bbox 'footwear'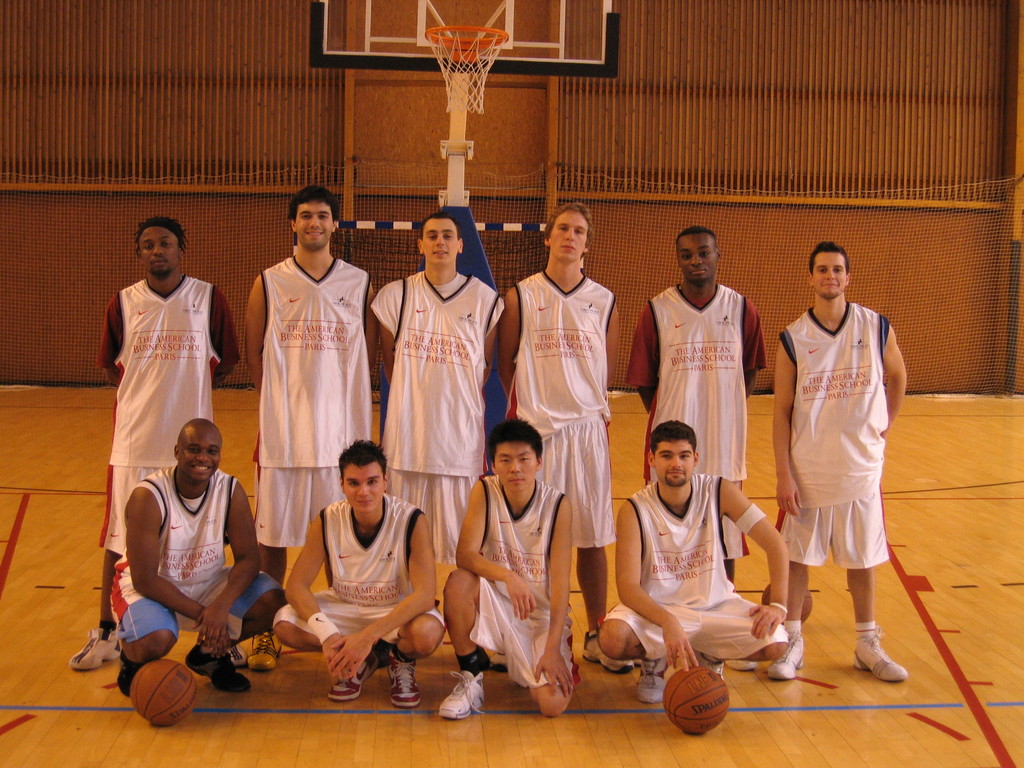
[247, 632, 283, 671]
